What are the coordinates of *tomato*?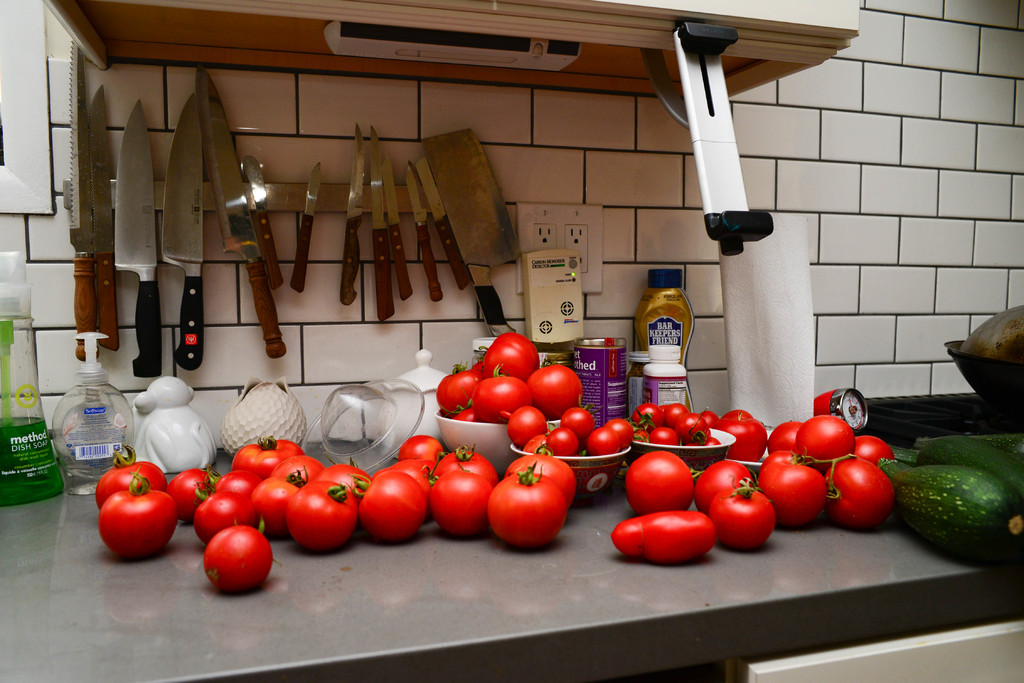
233,438,300,479.
